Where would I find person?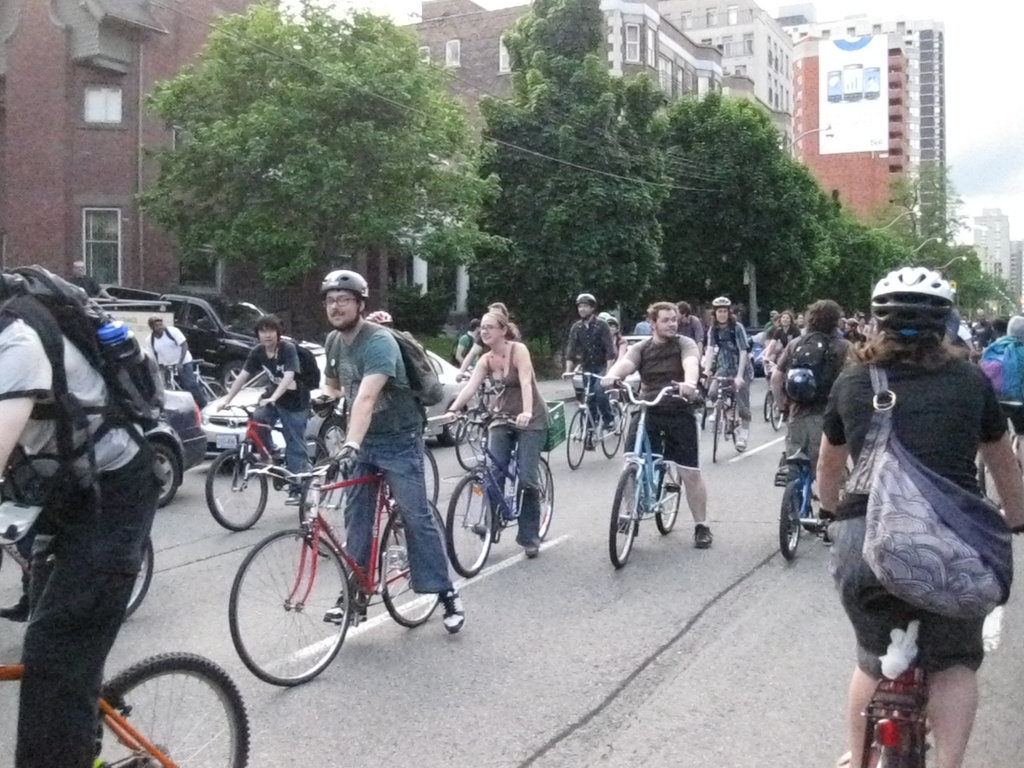
At box(699, 295, 753, 451).
